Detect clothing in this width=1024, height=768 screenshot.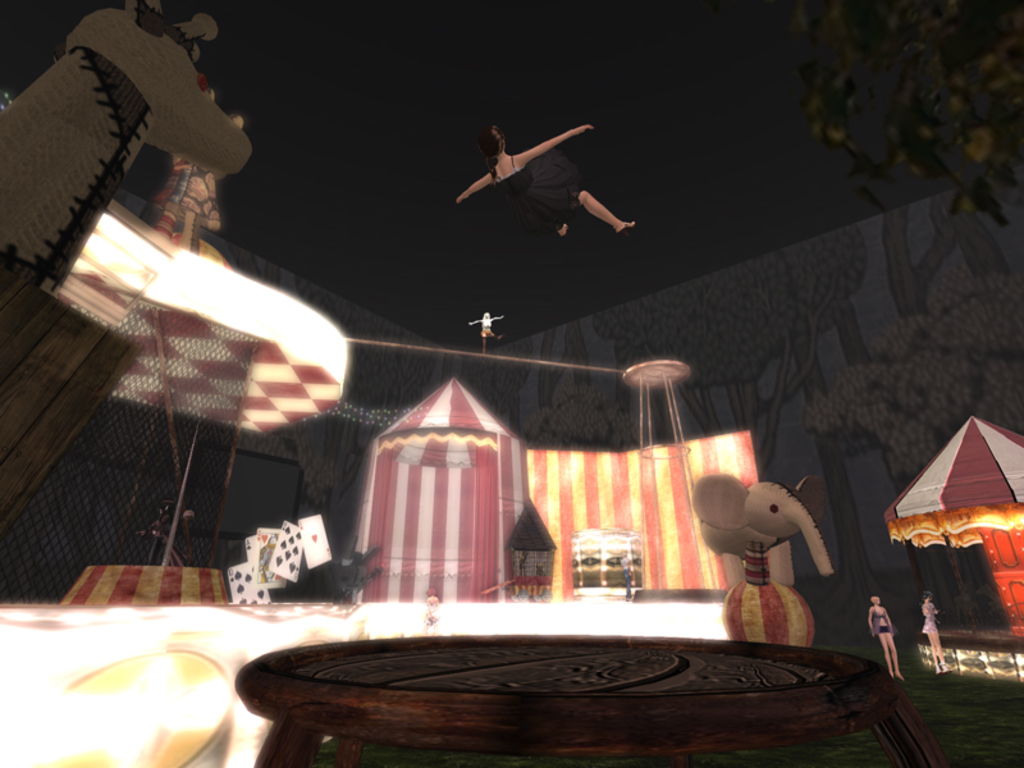
Detection: 869 607 897 634.
